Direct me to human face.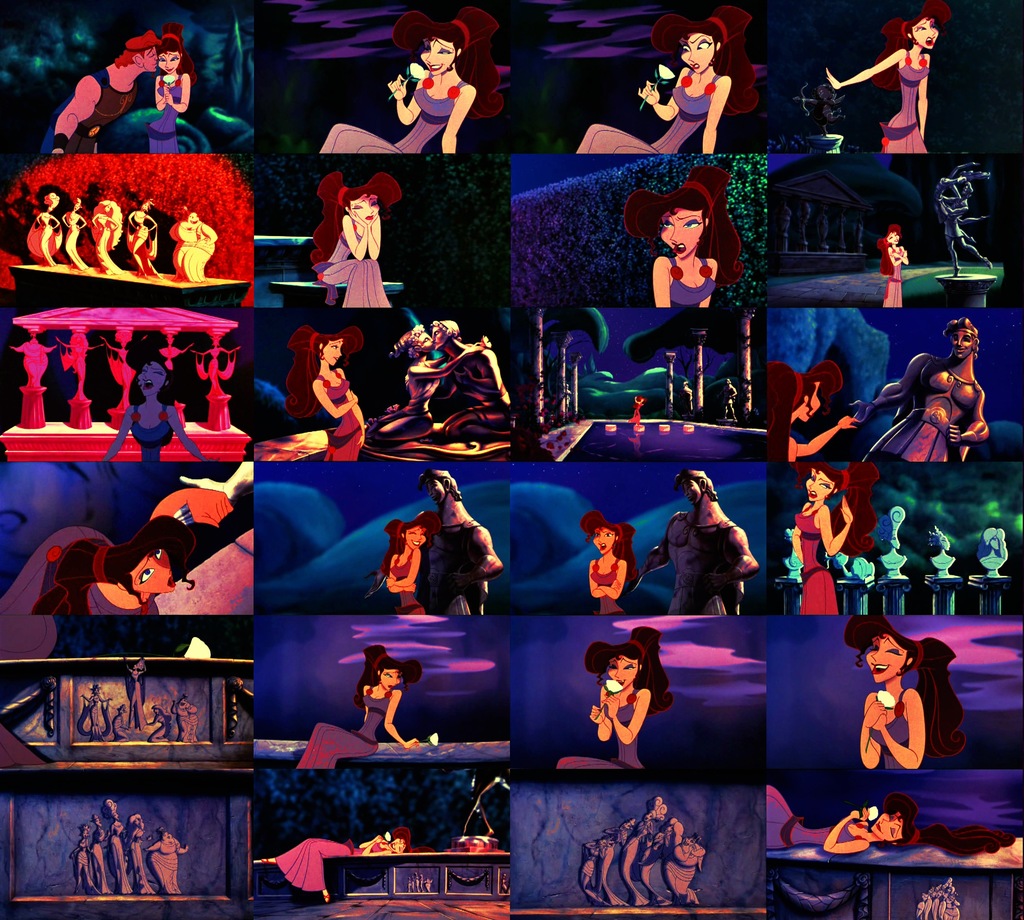
Direction: detection(49, 198, 63, 209).
